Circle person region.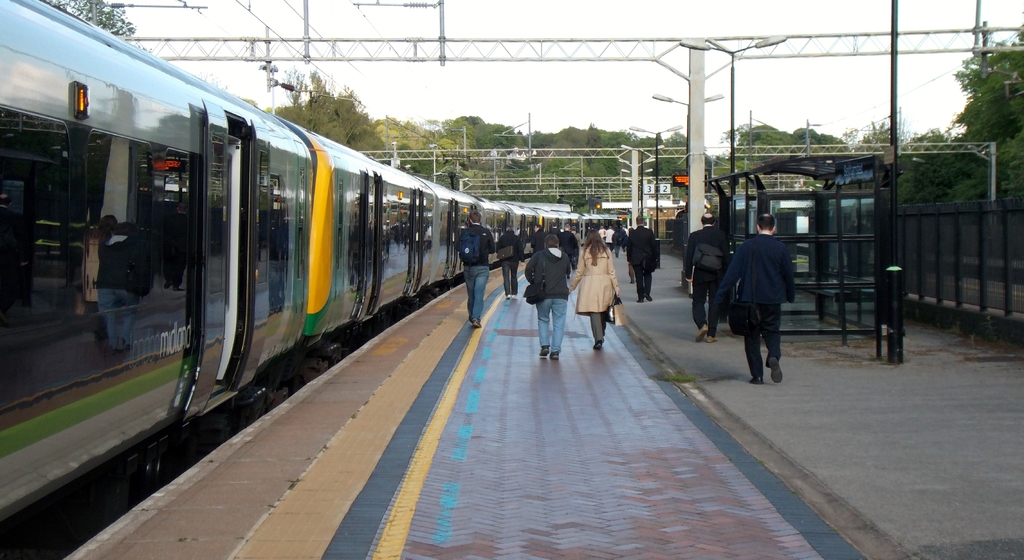
Region: rect(719, 207, 794, 387).
